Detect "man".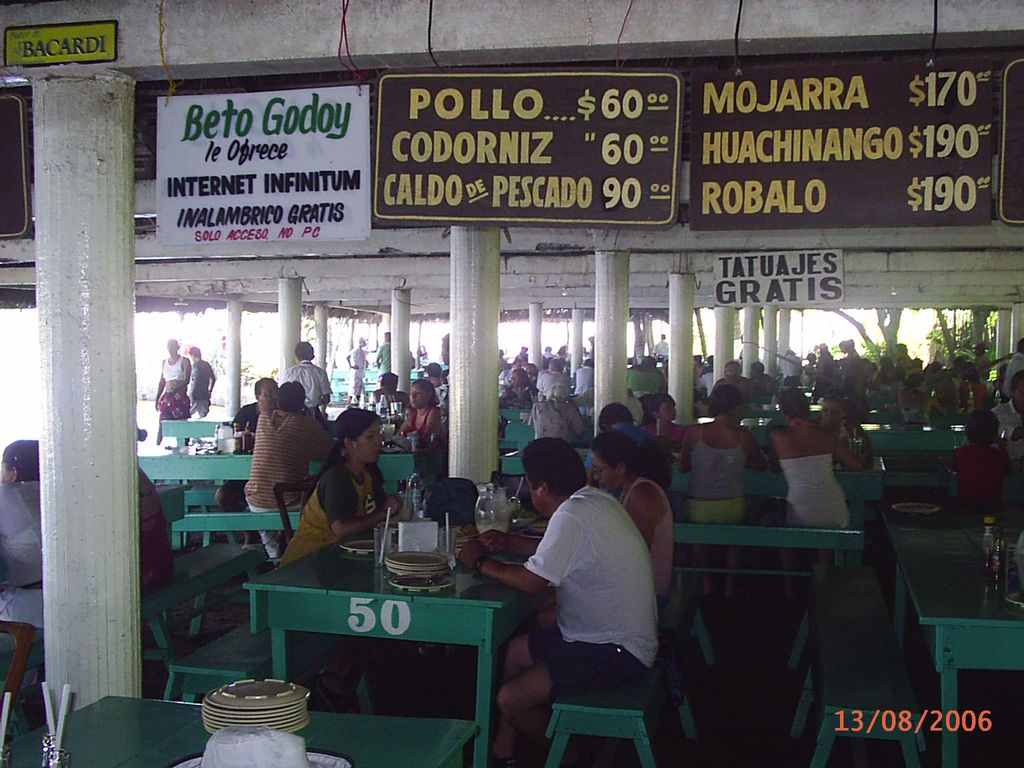
Detected at (left=459, top=434, right=657, bottom=767).
